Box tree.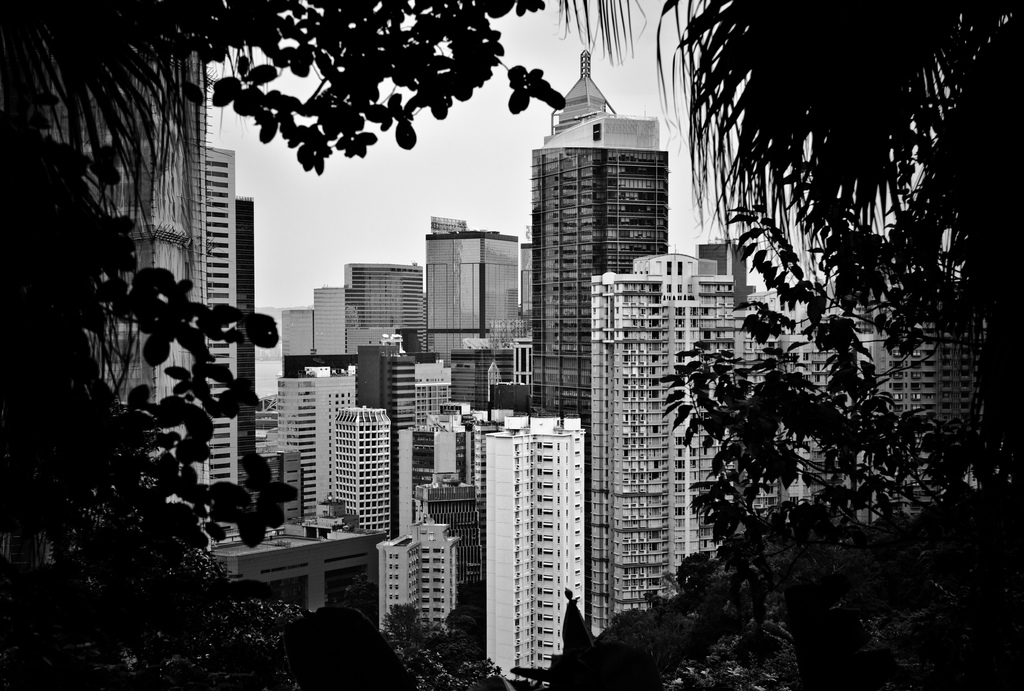
<bbox>0, 0, 547, 690</bbox>.
